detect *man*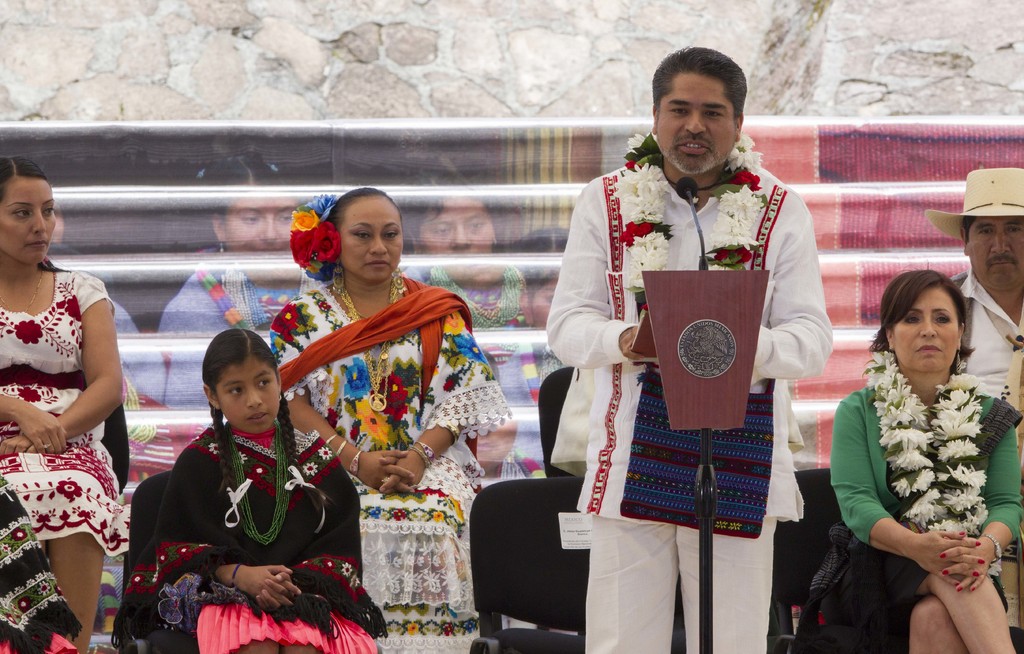
BBox(537, 53, 835, 609)
